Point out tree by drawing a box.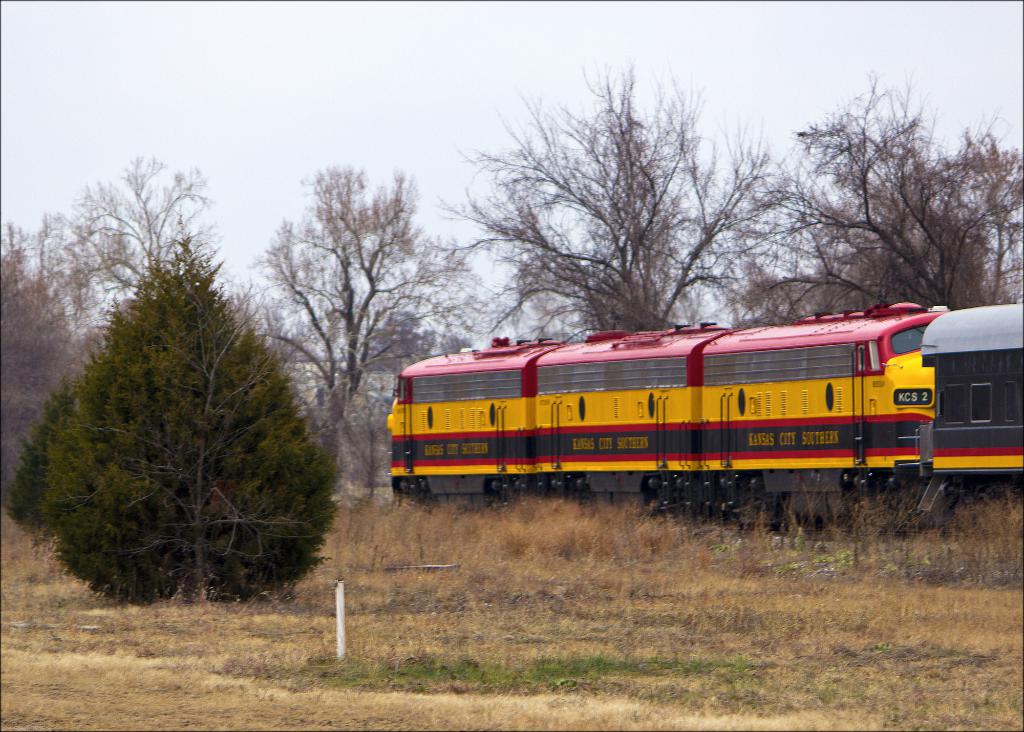
region(5, 391, 59, 551).
